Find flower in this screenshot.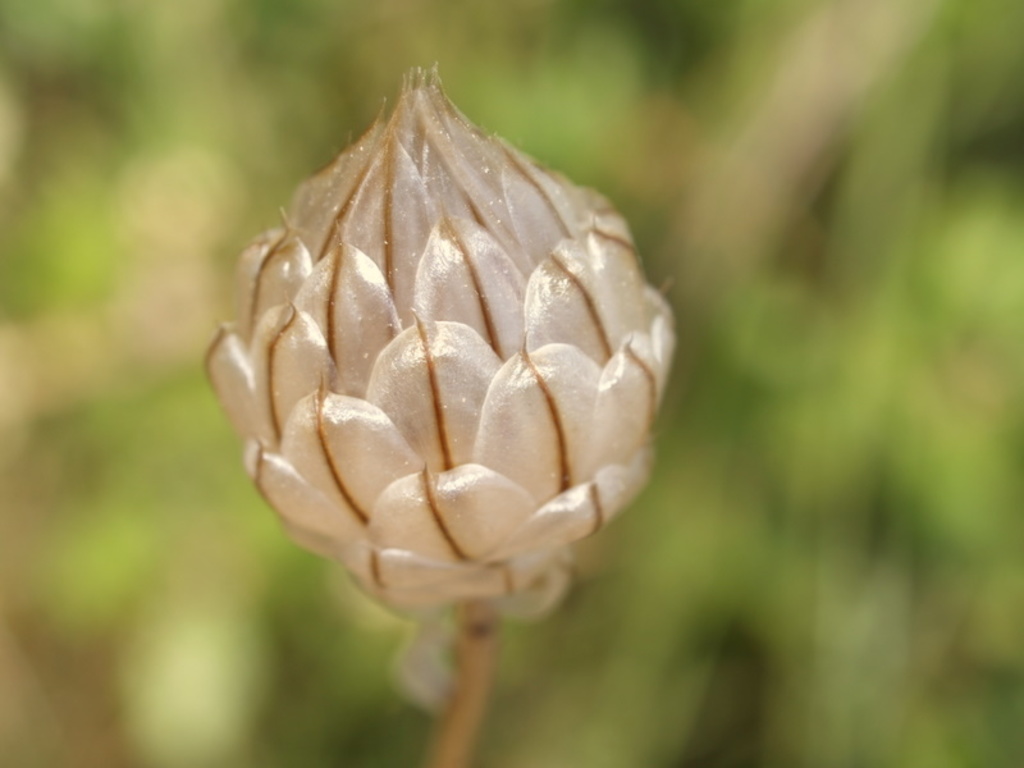
The bounding box for flower is 202, 51, 658, 667.
